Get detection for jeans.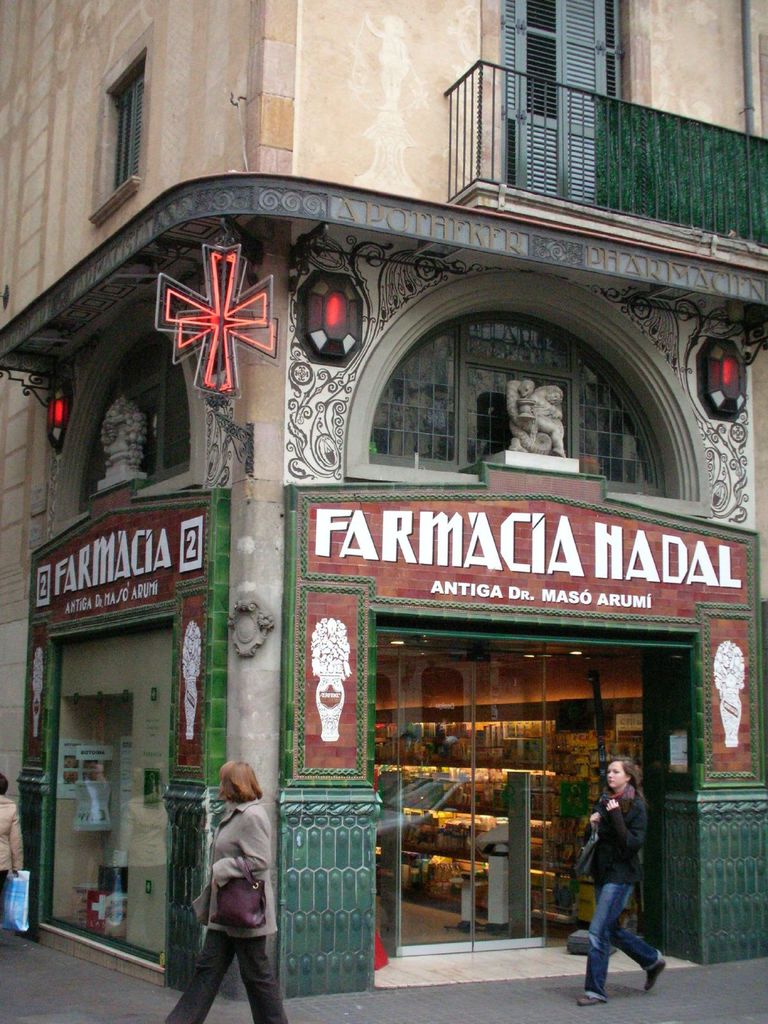
Detection: x1=591 y1=892 x2=662 y2=997.
